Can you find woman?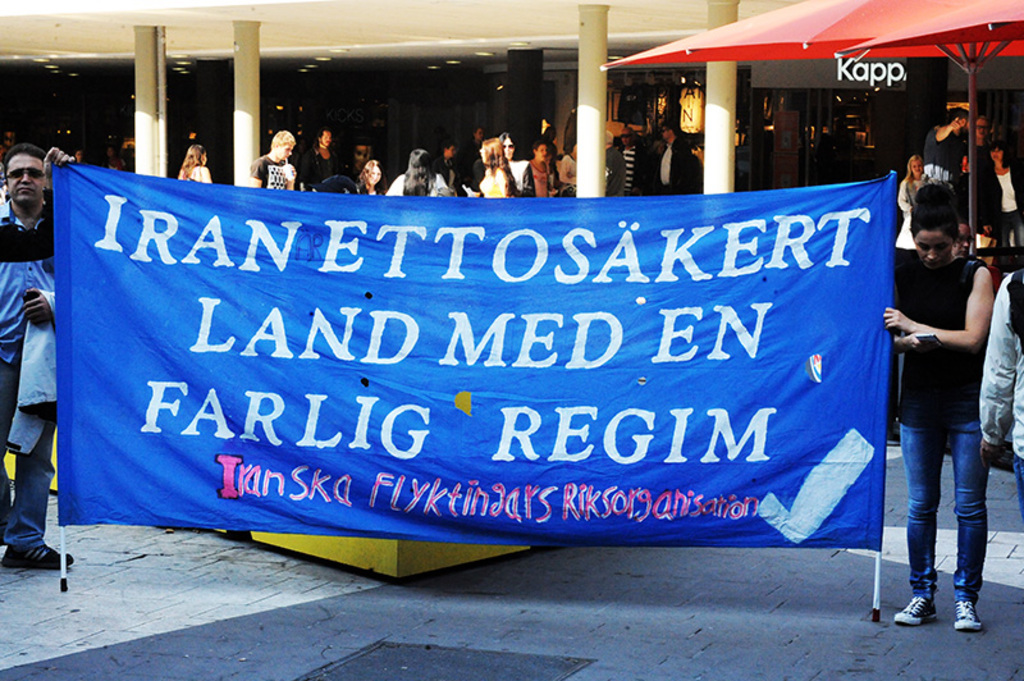
Yes, bounding box: locate(383, 146, 445, 197).
